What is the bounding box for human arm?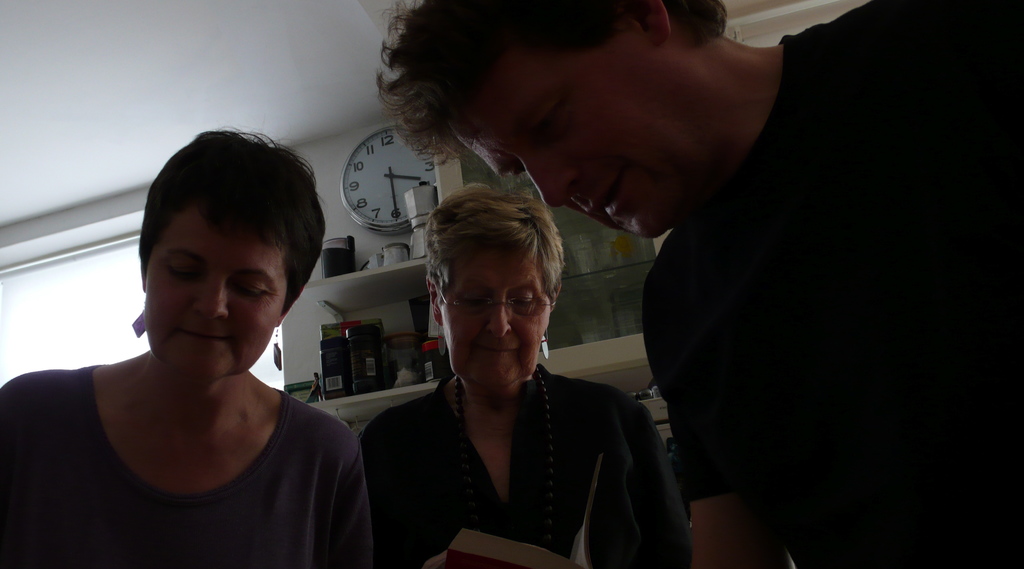
x1=0, y1=368, x2=32, y2=568.
